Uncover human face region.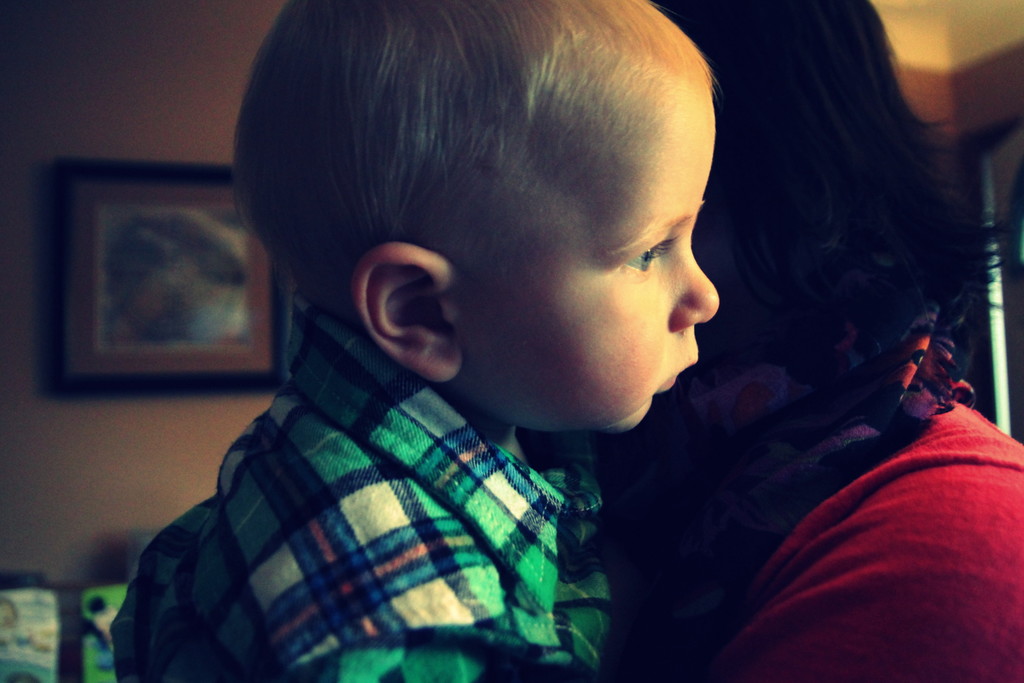
Uncovered: <bbox>463, 76, 724, 438</bbox>.
